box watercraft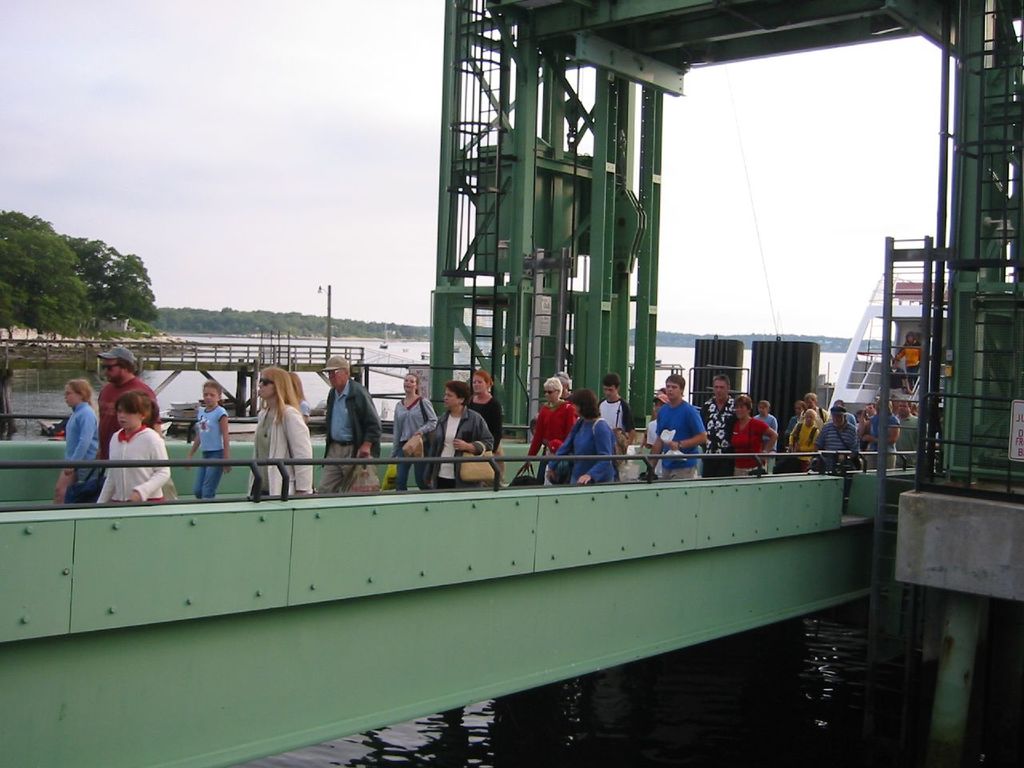
[380,326,390,350]
